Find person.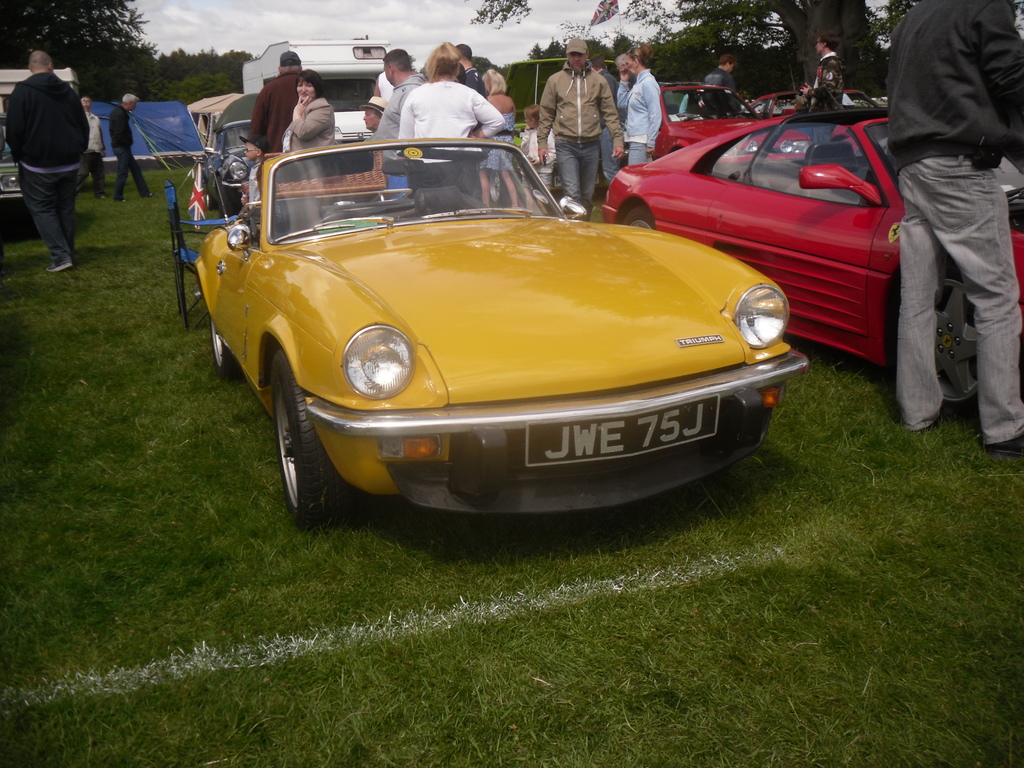
{"left": 882, "top": 0, "right": 1023, "bottom": 451}.
